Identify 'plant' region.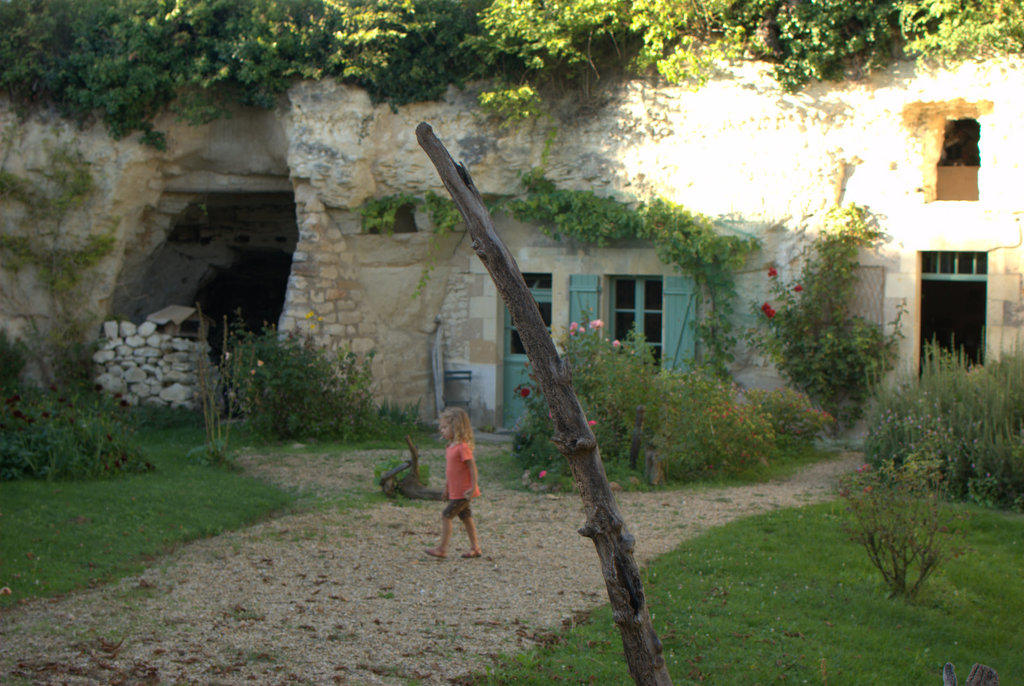
Region: <box>333,398,453,463</box>.
